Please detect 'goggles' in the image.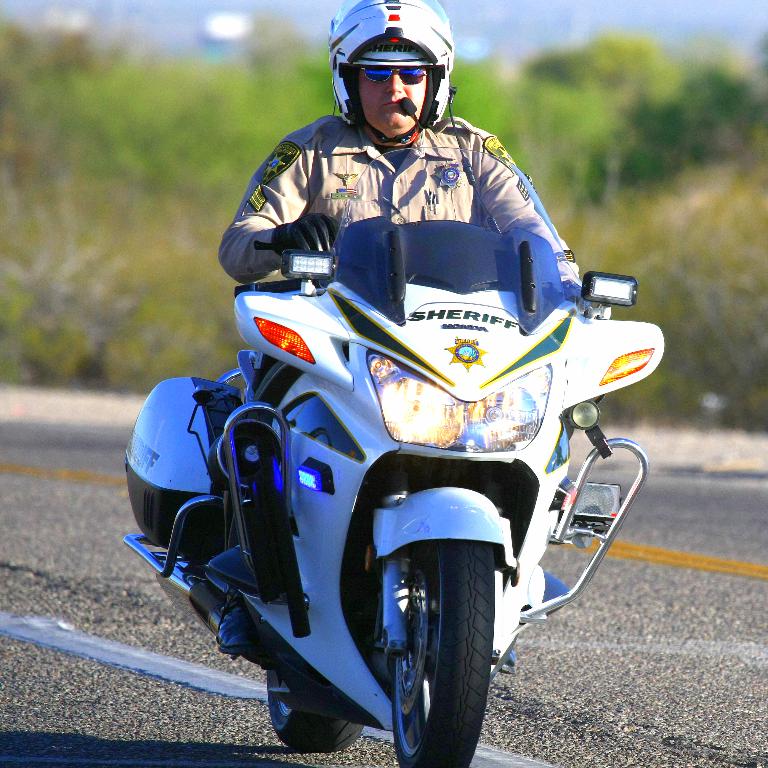
x1=366 y1=59 x2=436 y2=89.
